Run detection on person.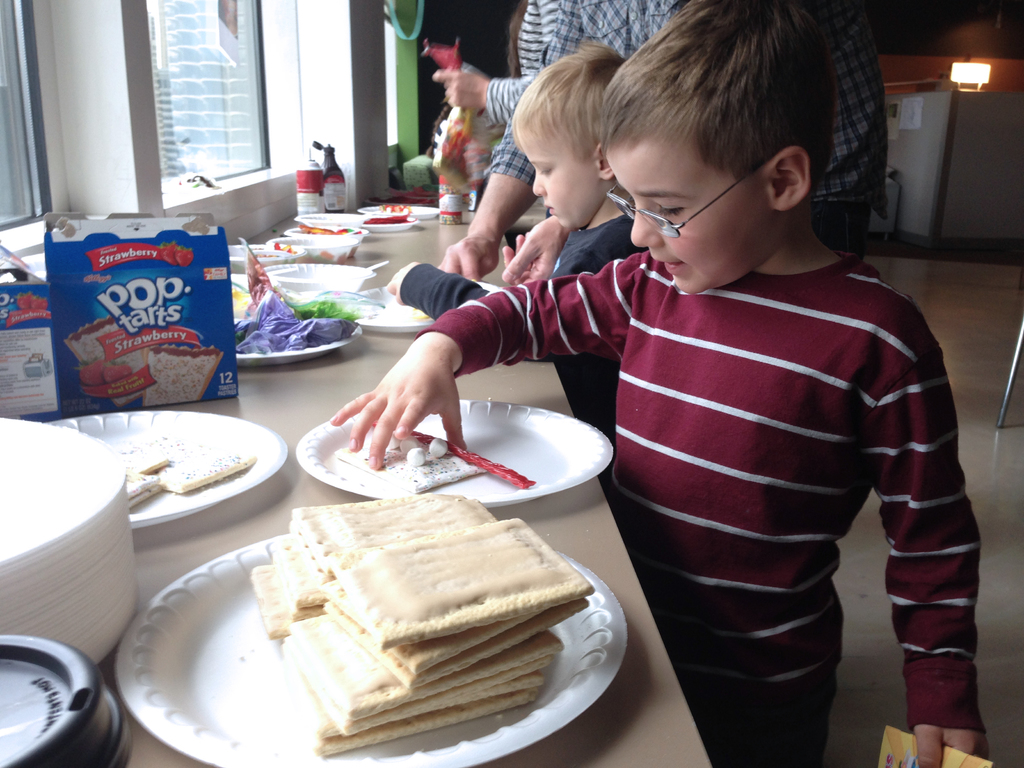
Result: [left=327, top=0, right=988, bottom=767].
